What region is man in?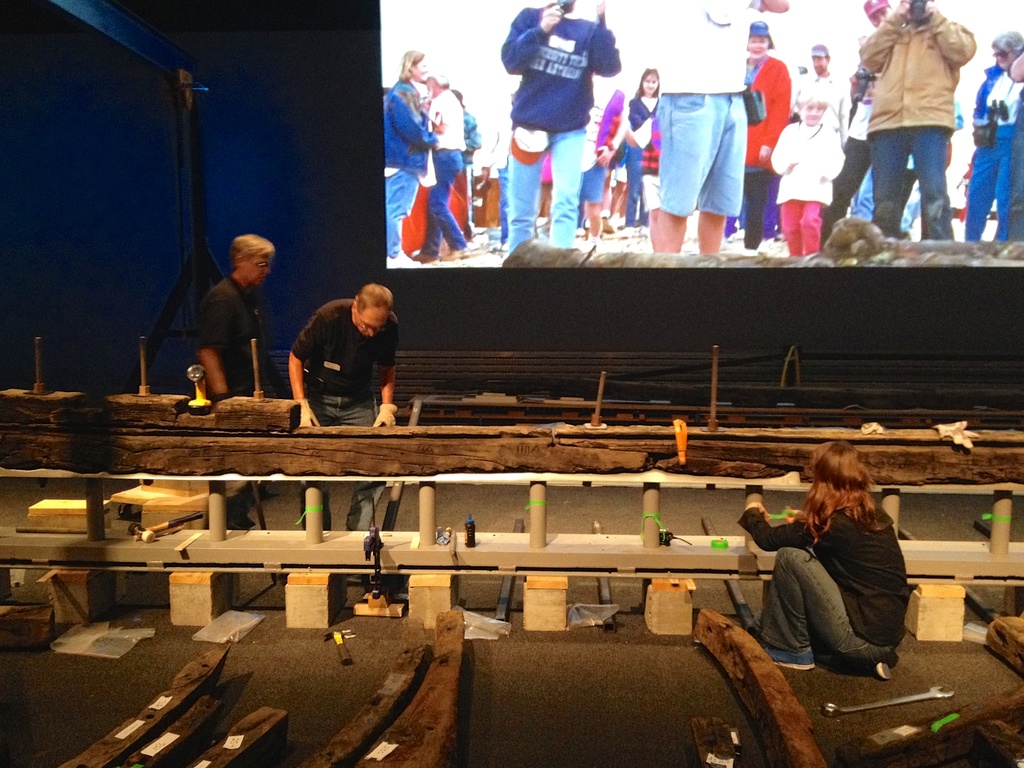
crop(653, 0, 787, 250).
